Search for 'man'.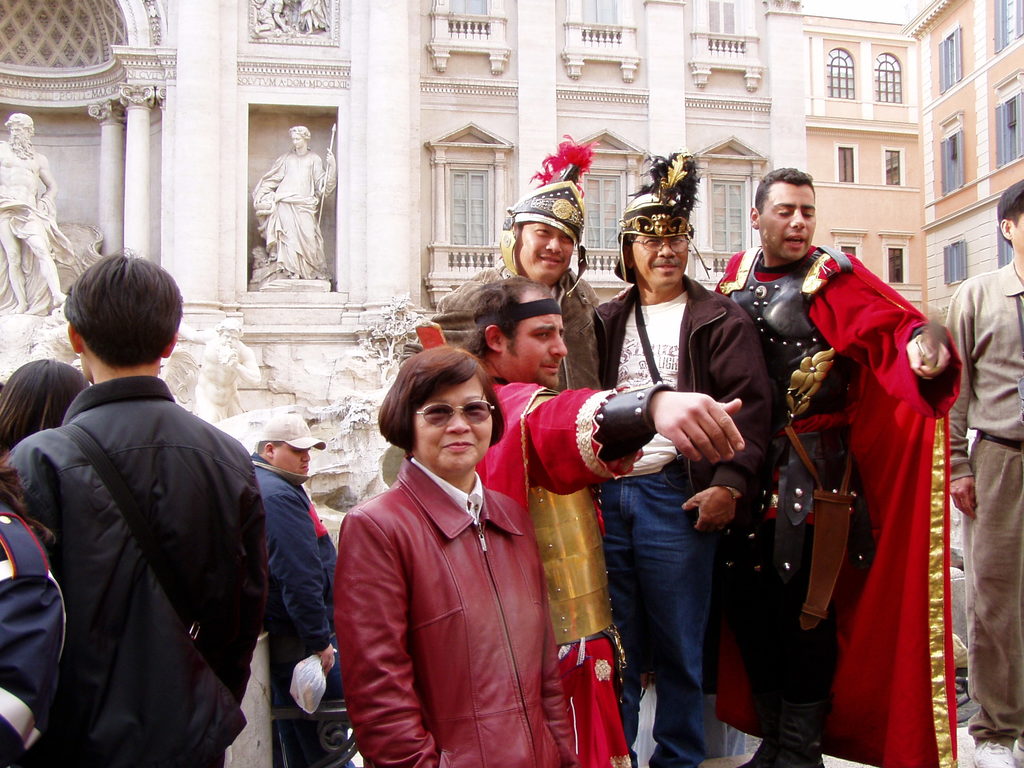
Found at (458, 274, 749, 767).
